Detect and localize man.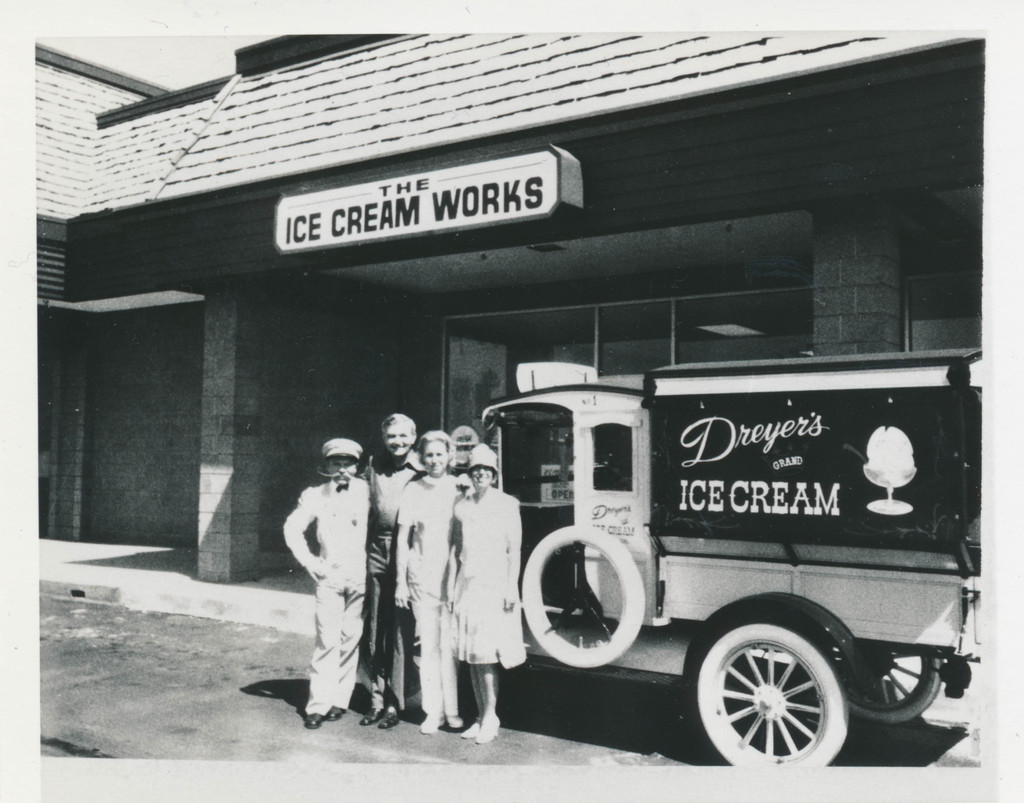
Localized at [x1=272, y1=432, x2=383, y2=728].
